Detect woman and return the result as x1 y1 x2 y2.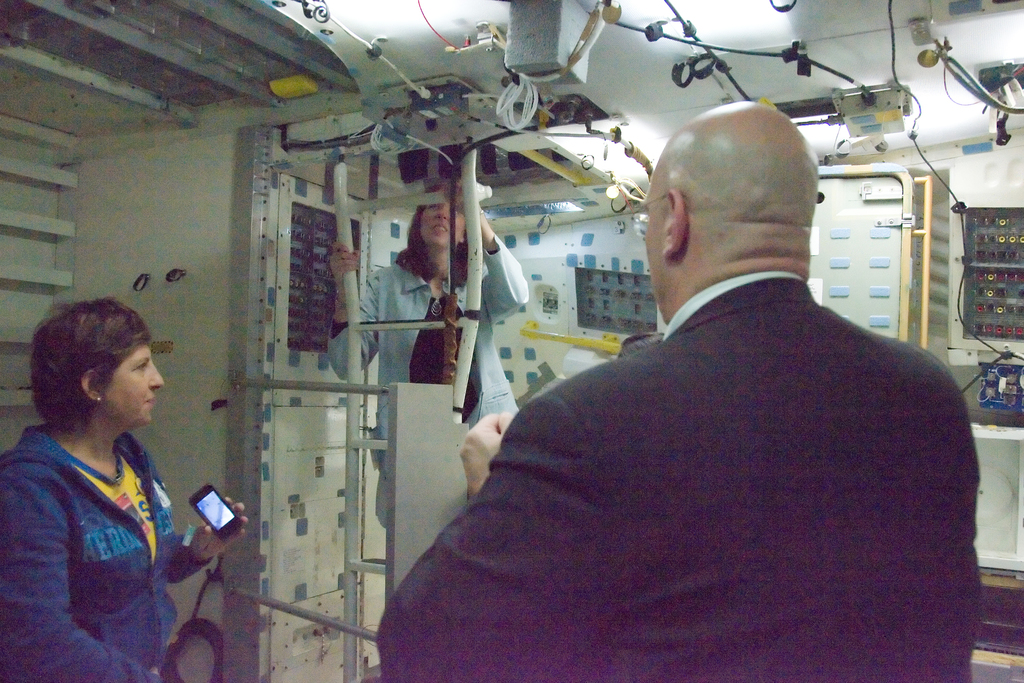
3 274 200 679.
